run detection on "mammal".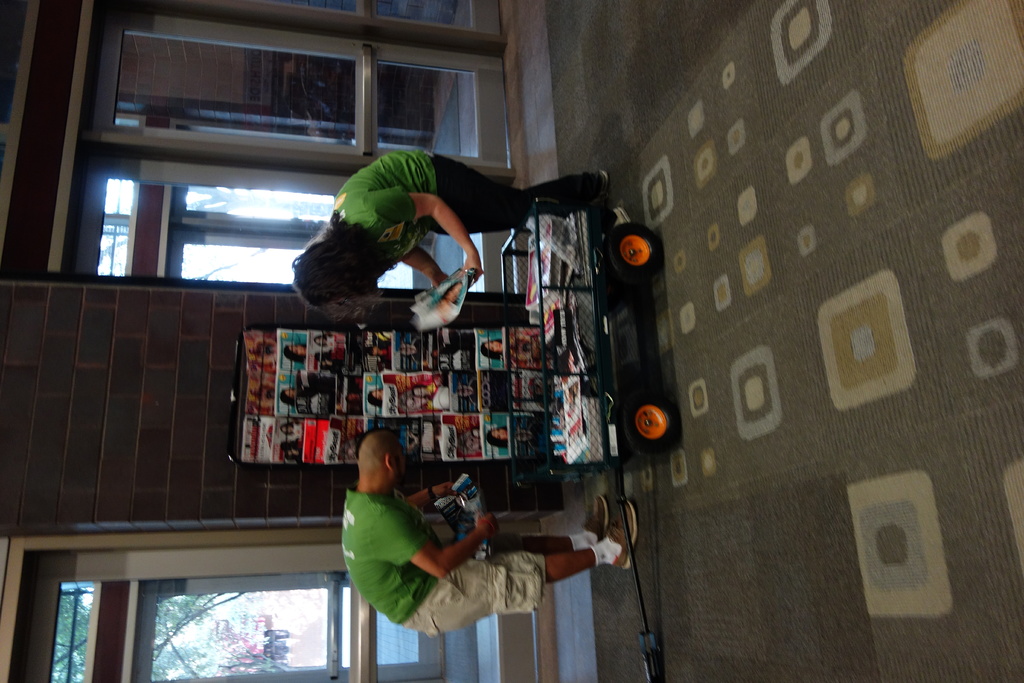
Result: 280/384/301/406.
